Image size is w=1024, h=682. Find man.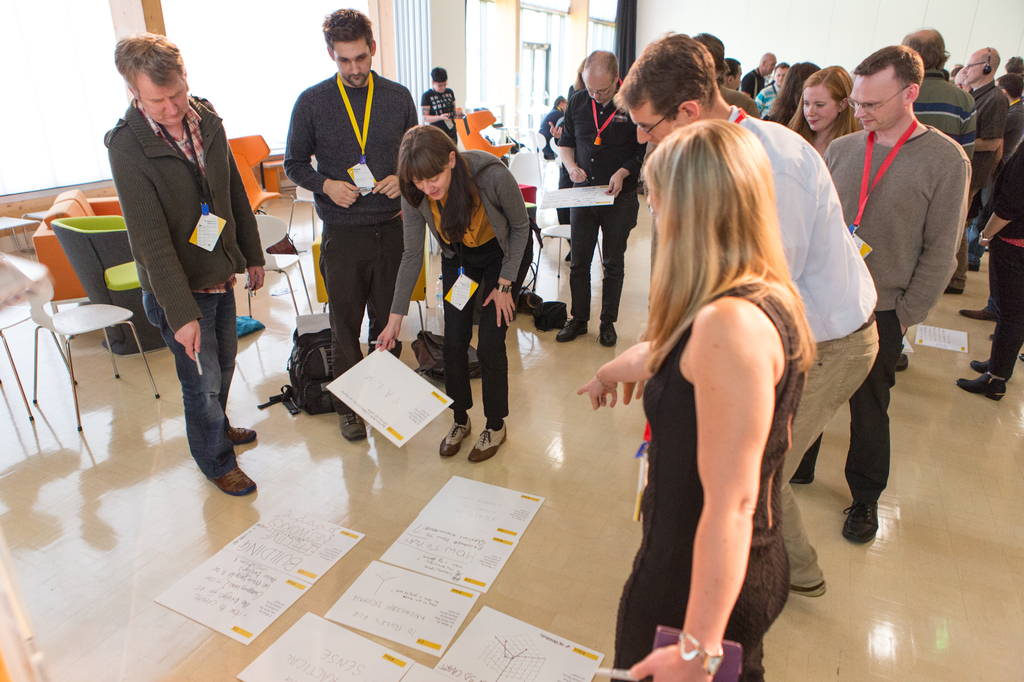
box=[612, 27, 880, 596].
